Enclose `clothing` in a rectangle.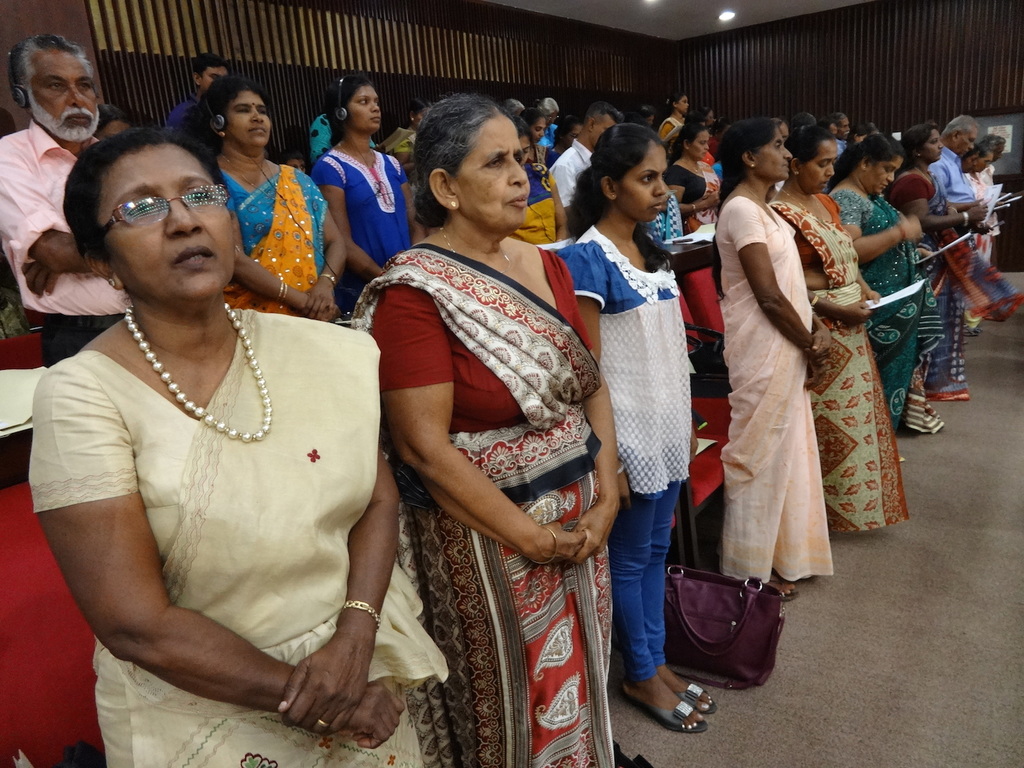
899, 390, 946, 438.
